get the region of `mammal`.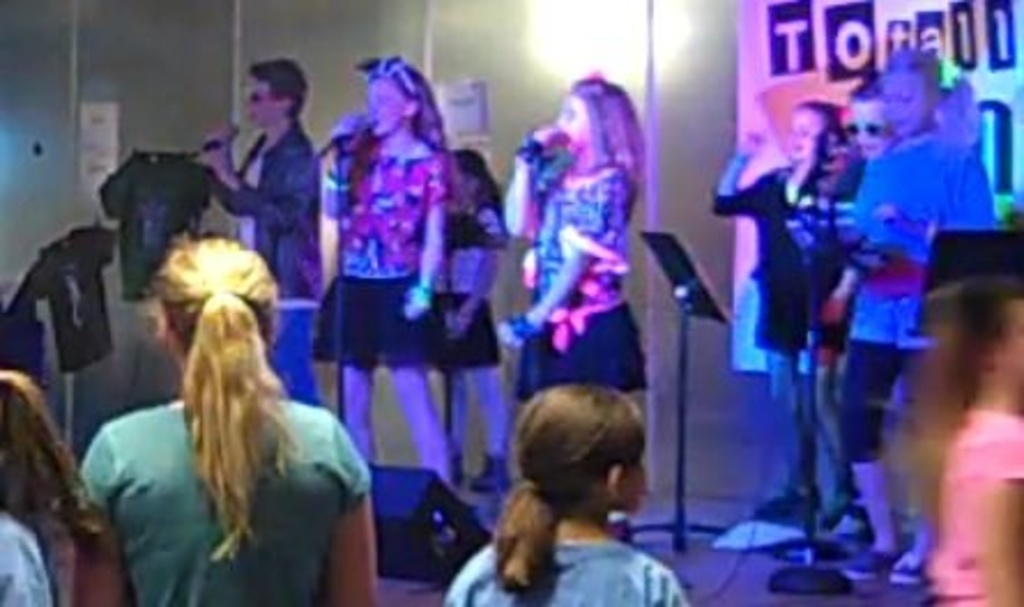
(71, 232, 359, 566).
